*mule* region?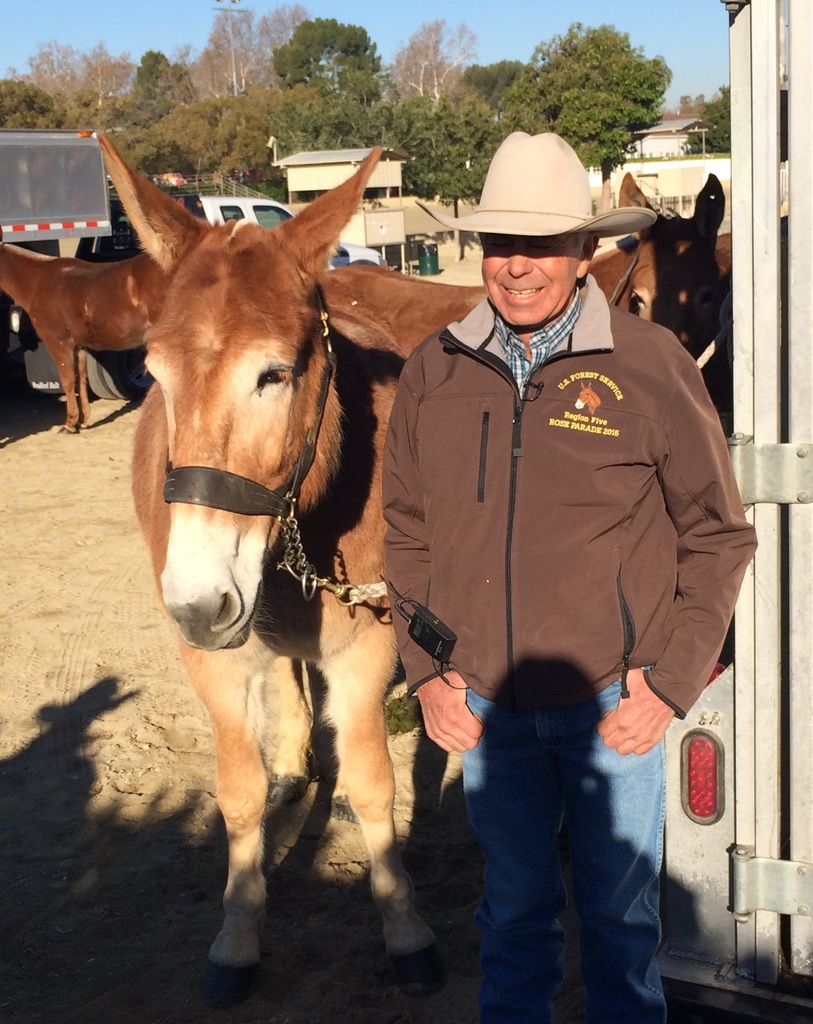
bbox=[99, 129, 413, 1002]
